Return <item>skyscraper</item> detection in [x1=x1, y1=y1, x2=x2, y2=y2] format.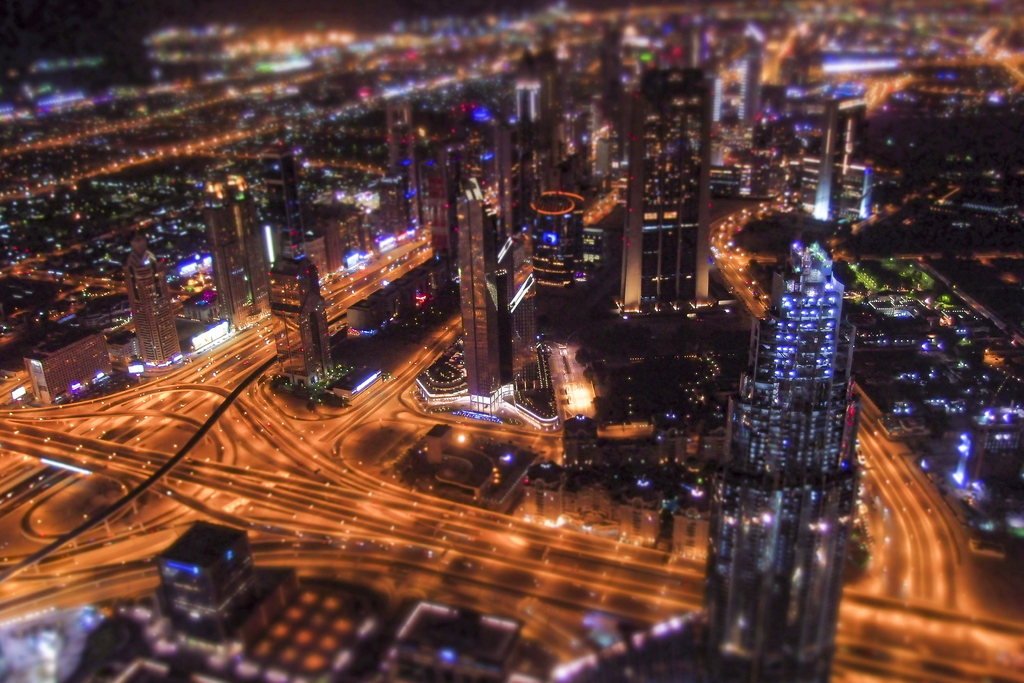
[x1=532, y1=192, x2=587, y2=309].
